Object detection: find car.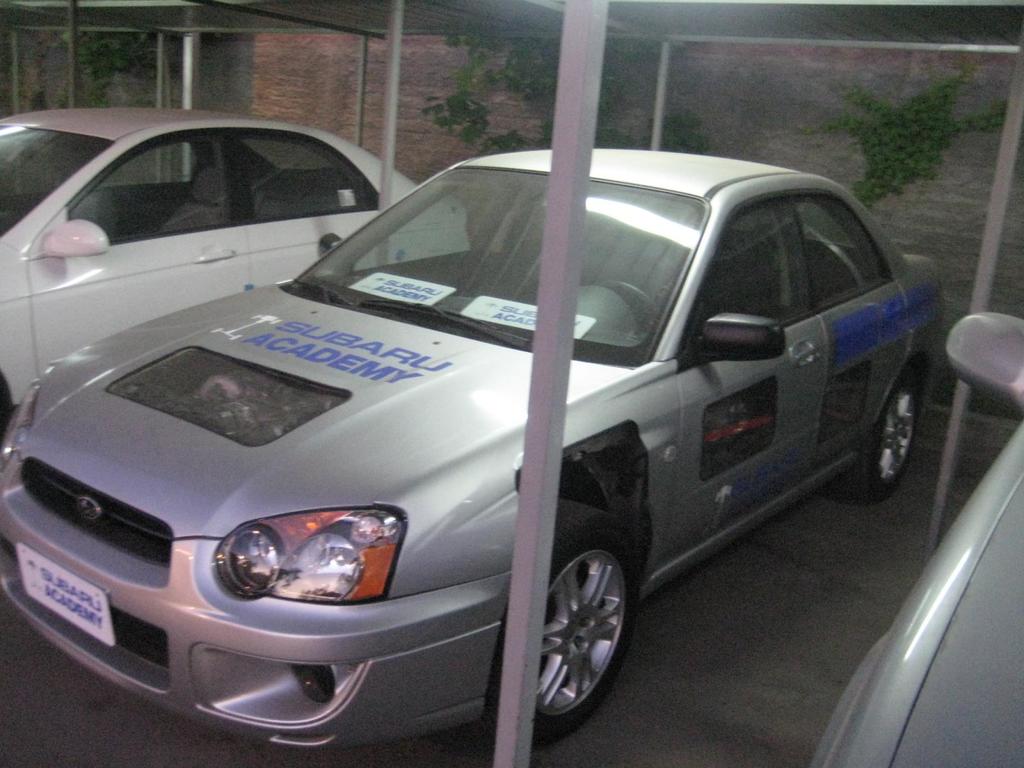
x1=812, y1=317, x2=1023, y2=767.
